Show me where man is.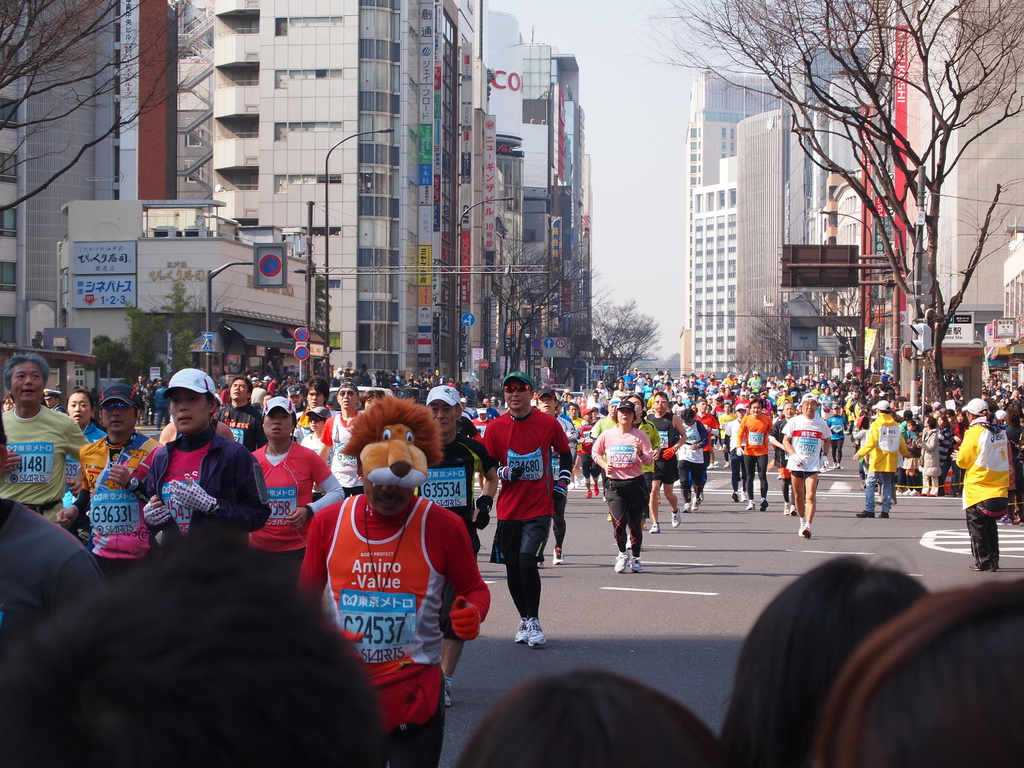
man is at 782 393 832 538.
